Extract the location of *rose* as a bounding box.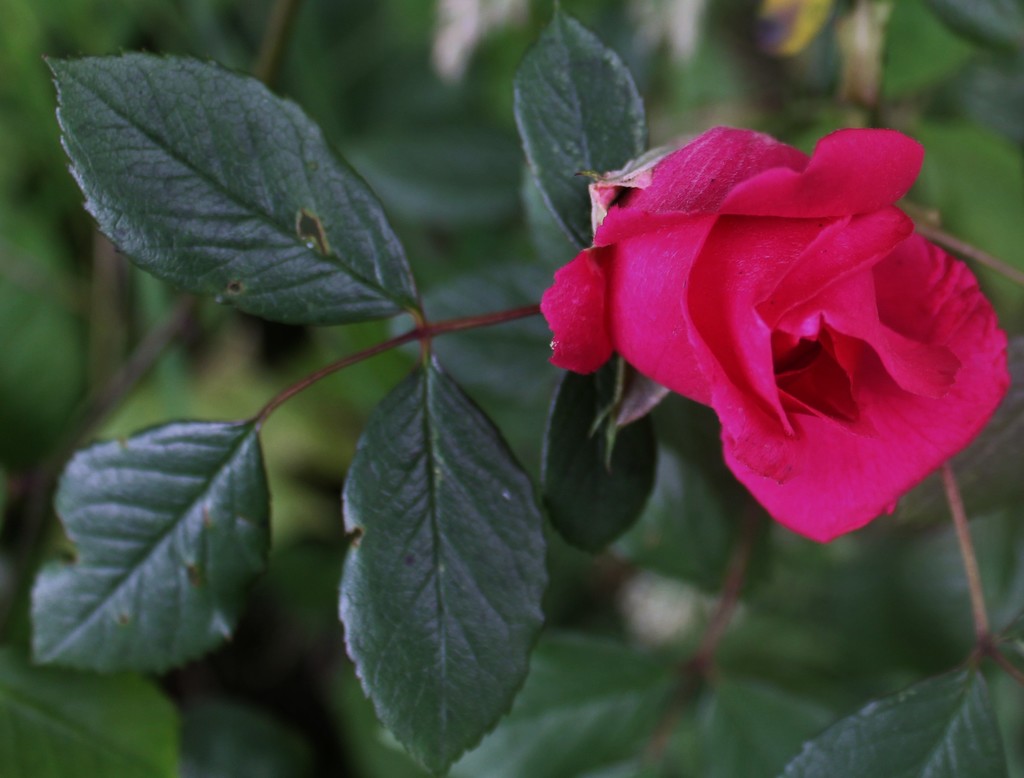
BBox(534, 120, 1008, 543).
